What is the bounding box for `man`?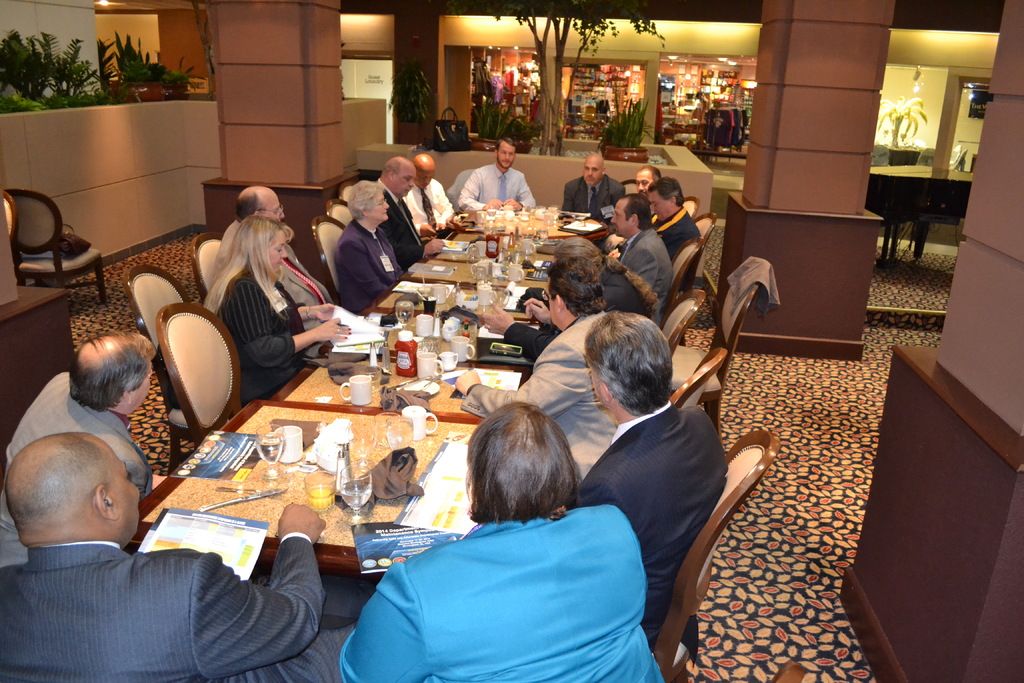
(left=453, top=258, right=616, bottom=478).
